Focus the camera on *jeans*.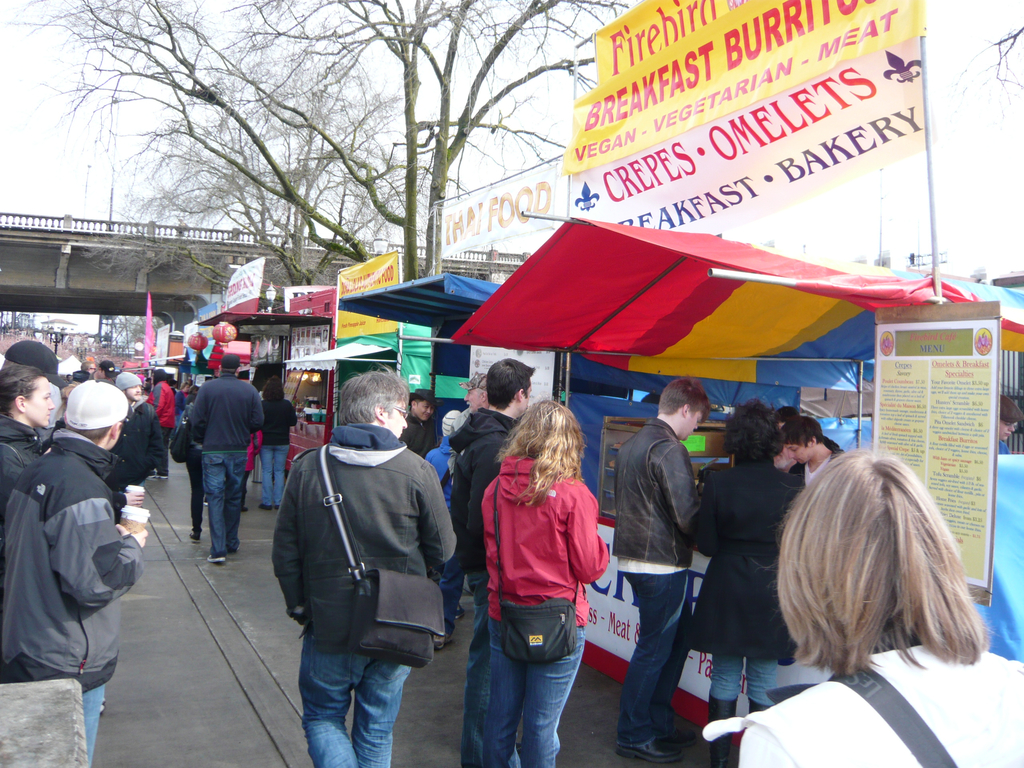
Focus region: l=82, t=684, r=104, b=767.
